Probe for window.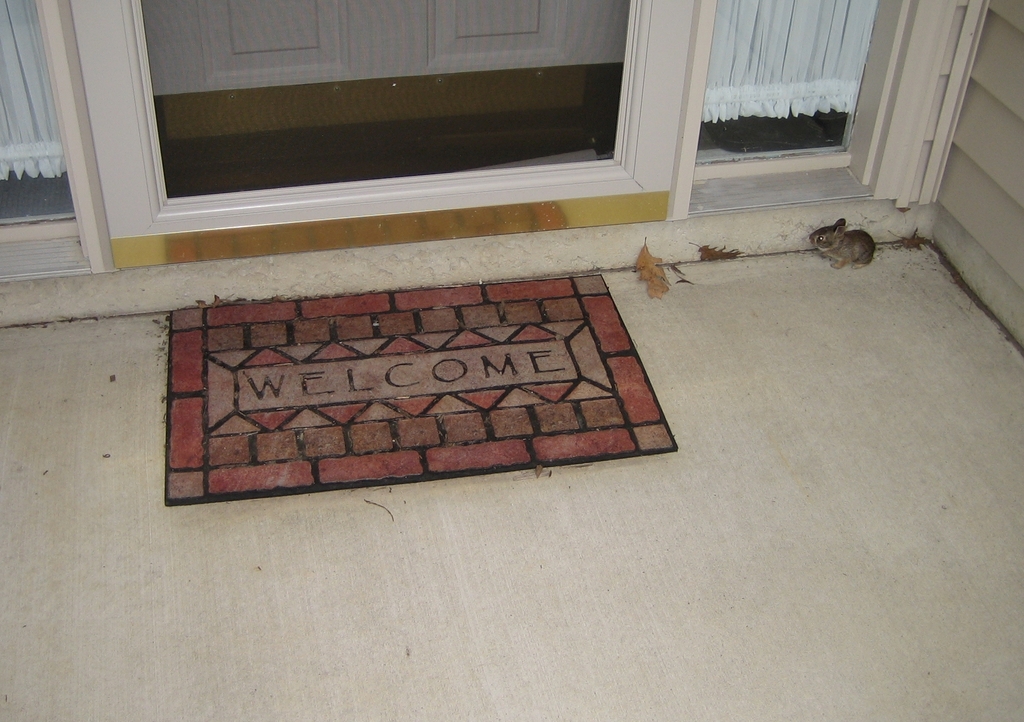
Probe result: box=[0, 0, 76, 246].
